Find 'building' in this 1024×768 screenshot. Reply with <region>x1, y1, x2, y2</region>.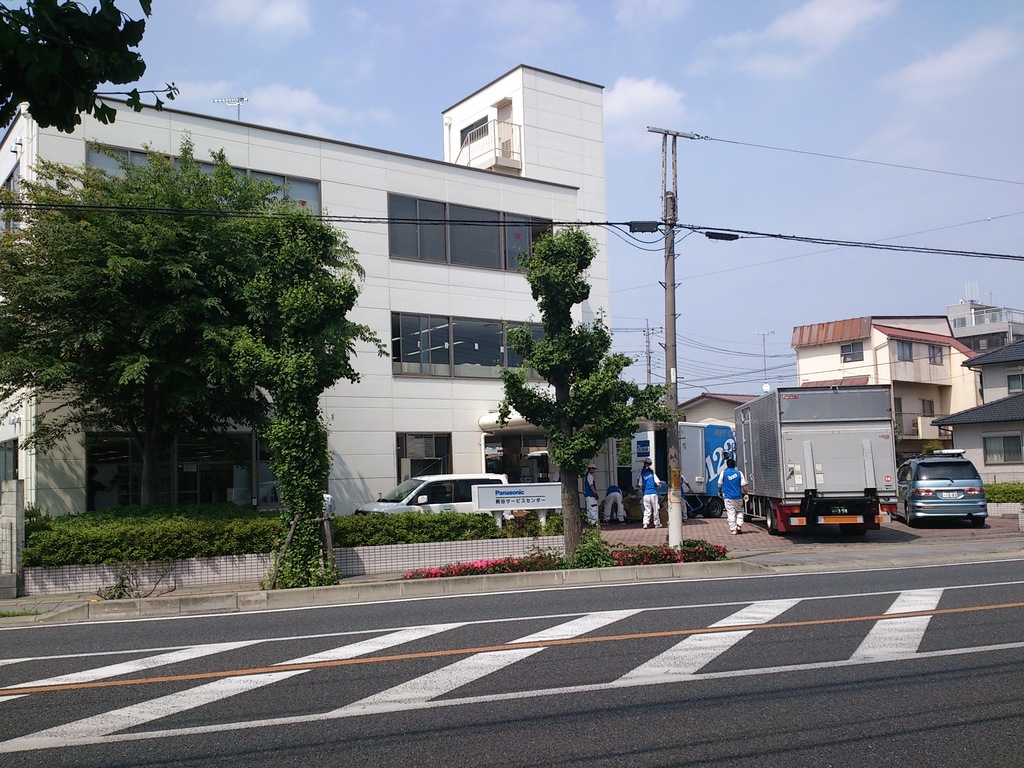
<region>945, 283, 1023, 353</region>.
